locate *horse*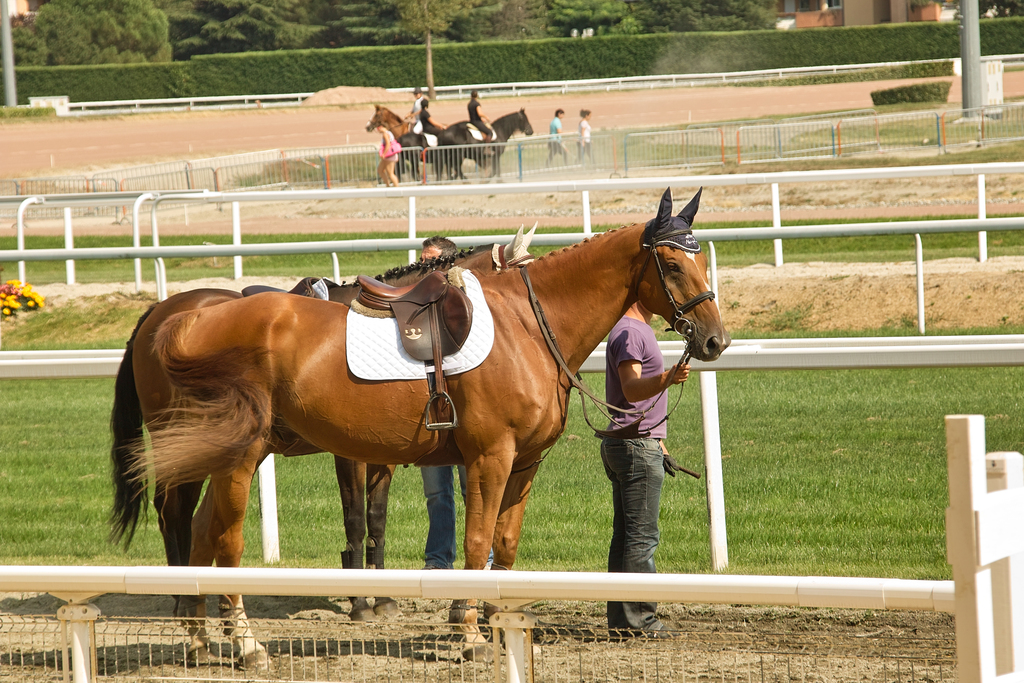
locate(101, 219, 540, 630)
